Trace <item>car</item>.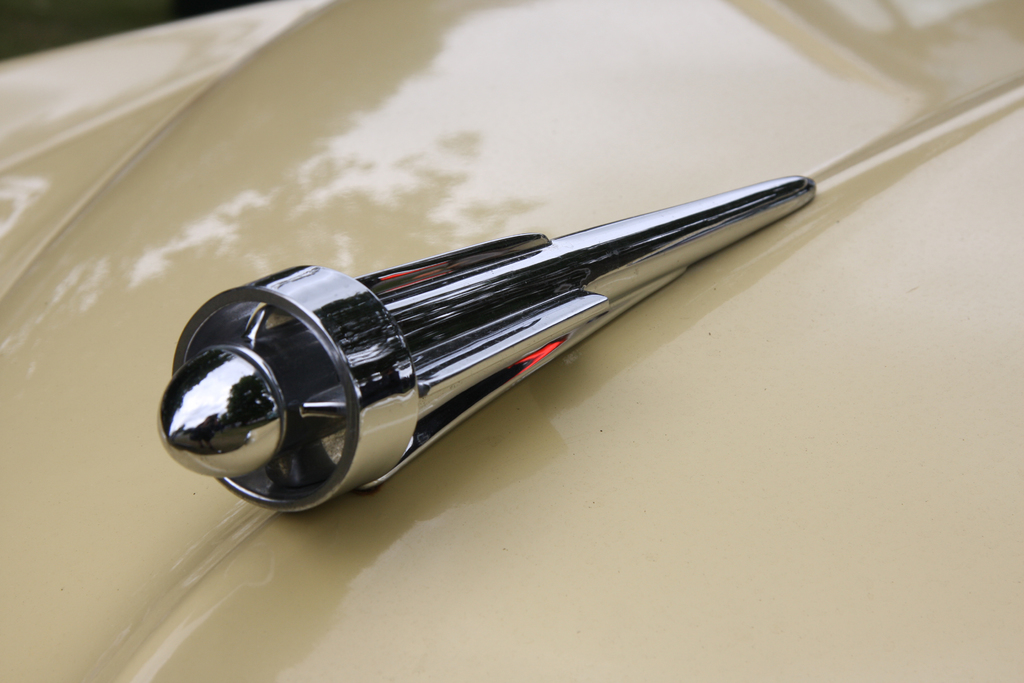
Traced to select_region(0, 0, 1023, 682).
